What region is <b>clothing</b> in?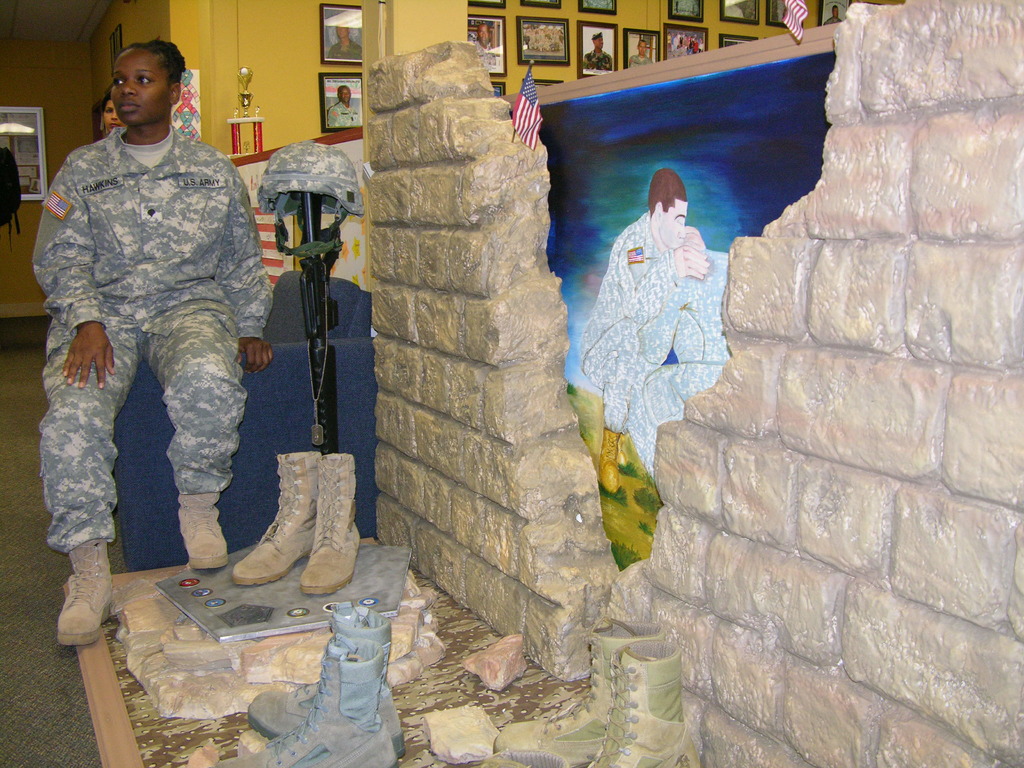
[x1=326, y1=42, x2=362, y2=61].
